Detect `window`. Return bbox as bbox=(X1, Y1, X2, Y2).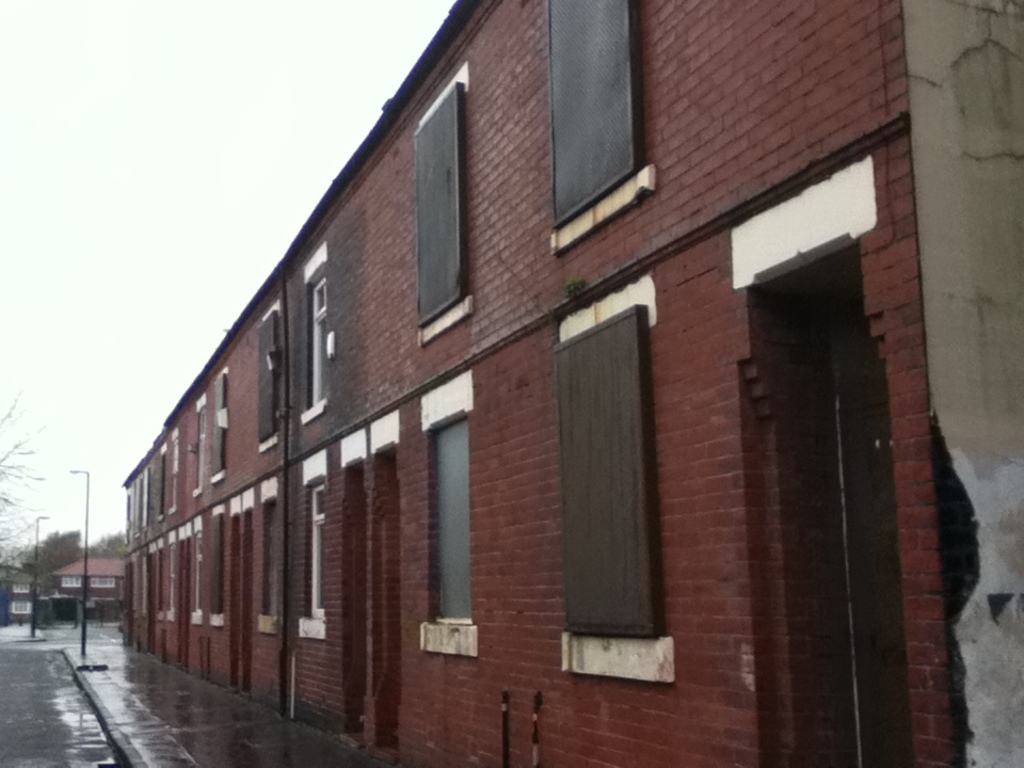
bbox=(308, 275, 331, 402).
